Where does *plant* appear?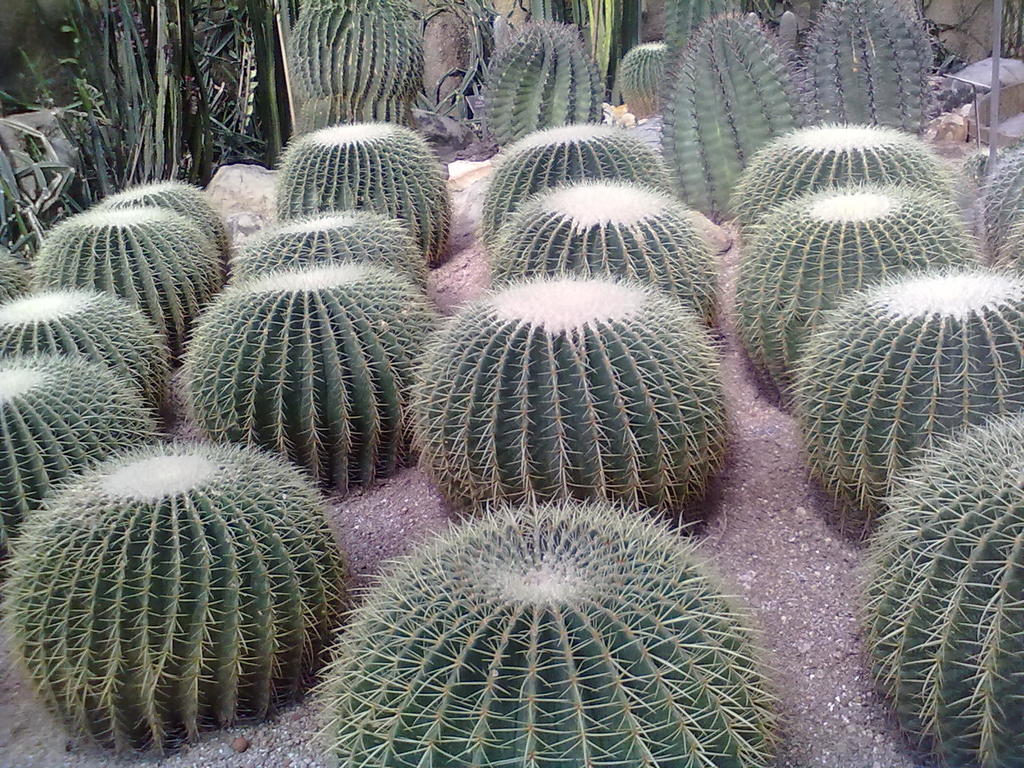
Appears at bbox=(283, 0, 467, 170).
